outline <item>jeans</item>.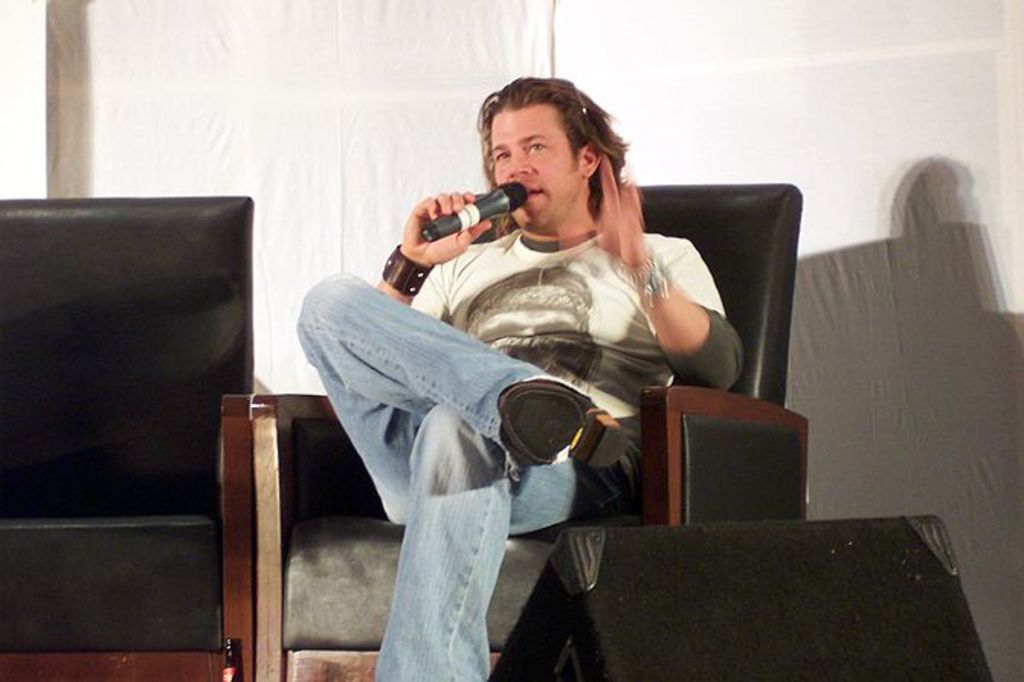
Outline: bbox=(252, 299, 566, 661).
